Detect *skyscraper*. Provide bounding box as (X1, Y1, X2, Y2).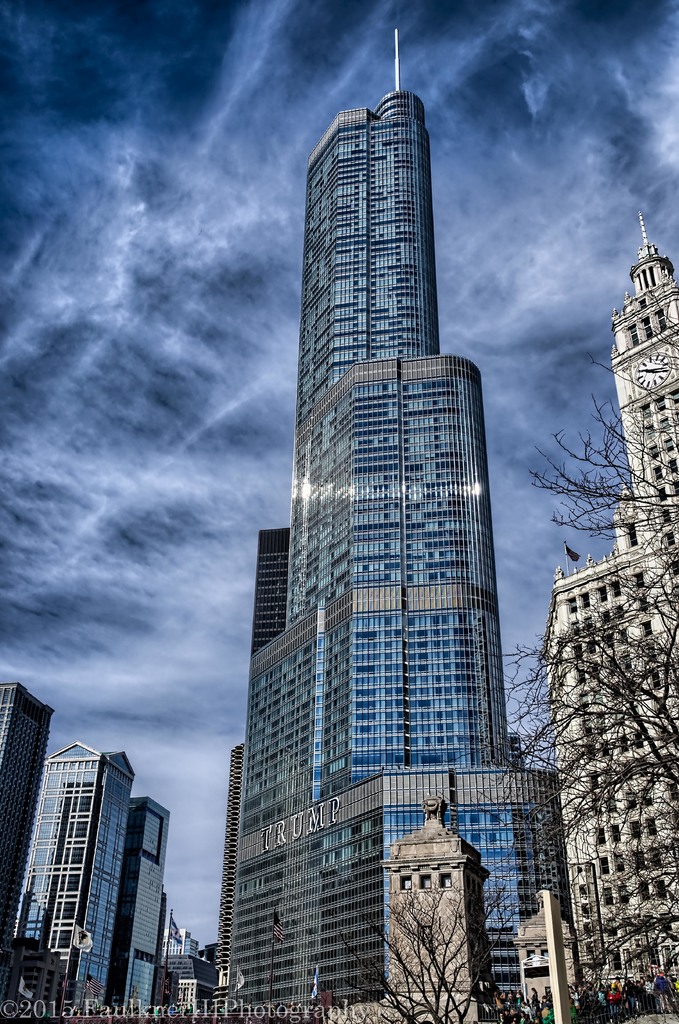
(5, 731, 136, 1023).
